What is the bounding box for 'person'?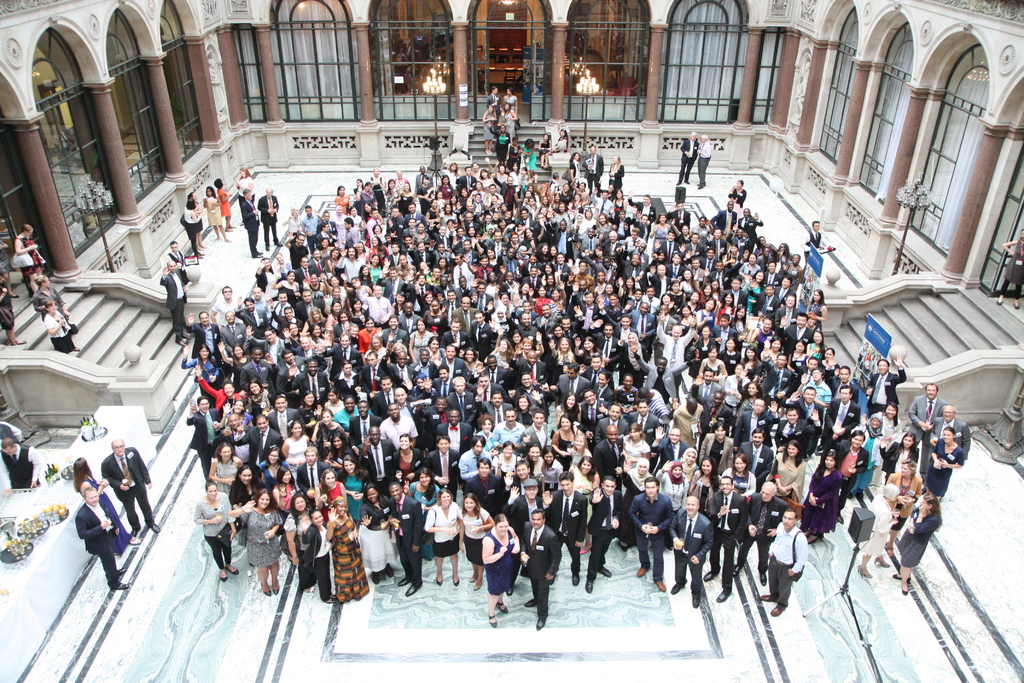
<bbox>206, 443, 245, 495</bbox>.
